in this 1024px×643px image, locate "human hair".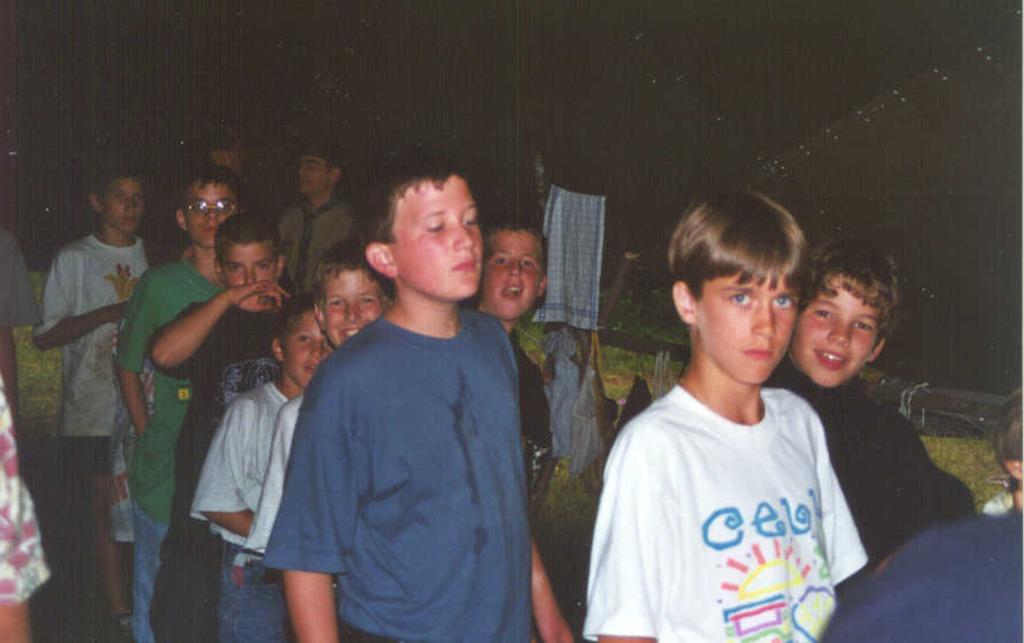
Bounding box: locate(480, 215, 549, 278).
